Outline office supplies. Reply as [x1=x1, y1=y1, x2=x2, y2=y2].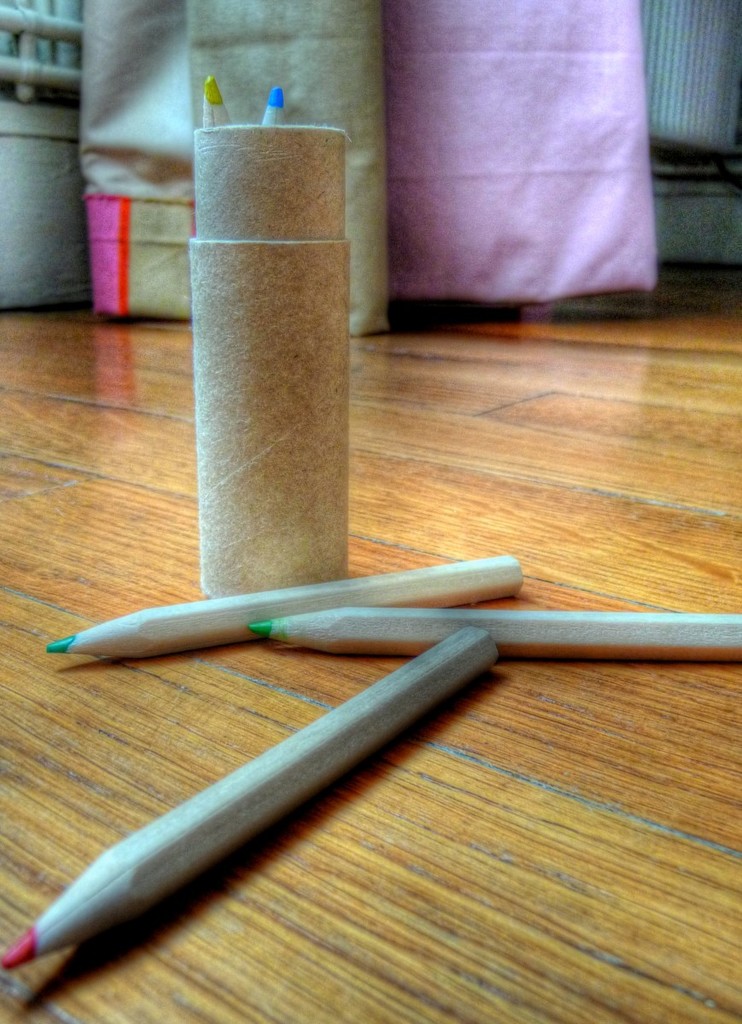
[x1=4, y1=561, x2=599, y2=995].
